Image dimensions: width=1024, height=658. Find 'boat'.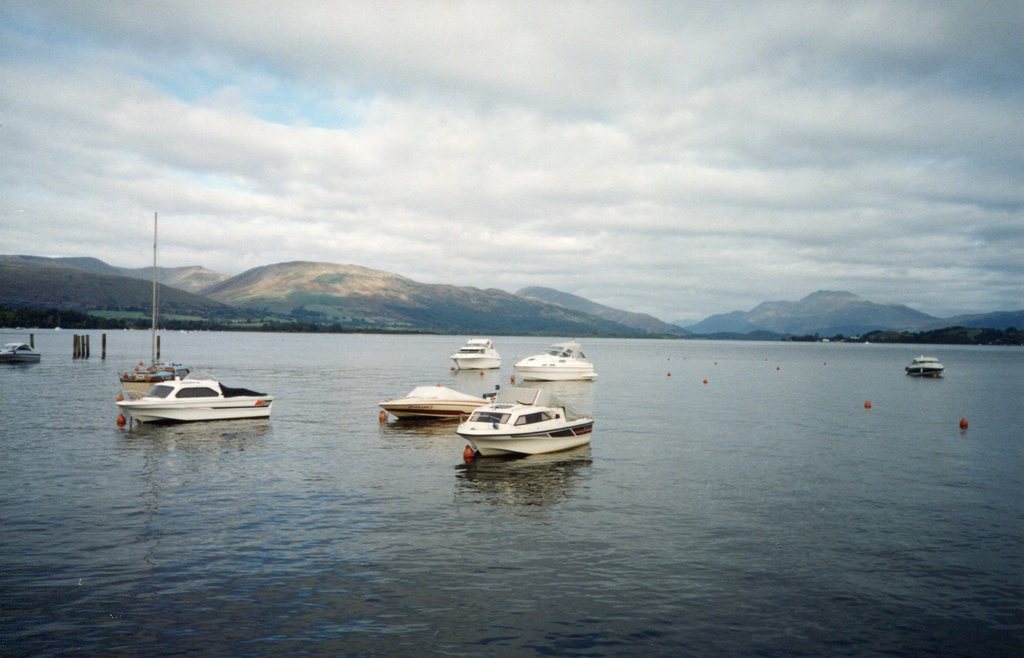
[904,354,945,380].
